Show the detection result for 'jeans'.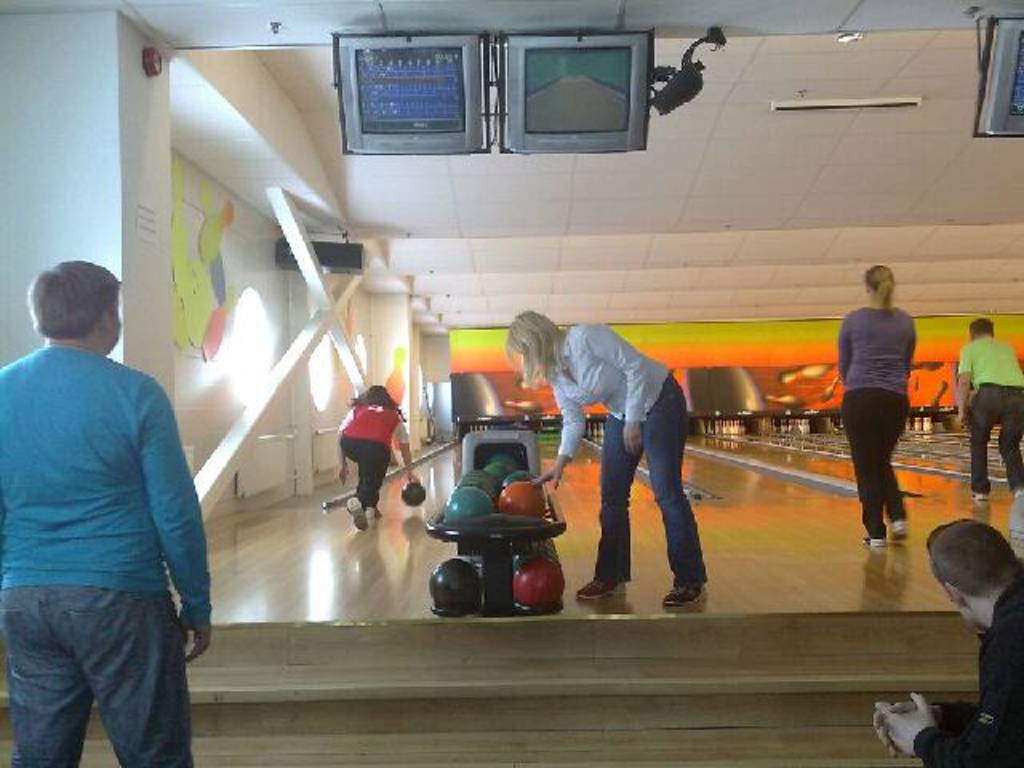
973:389:1016:493.
